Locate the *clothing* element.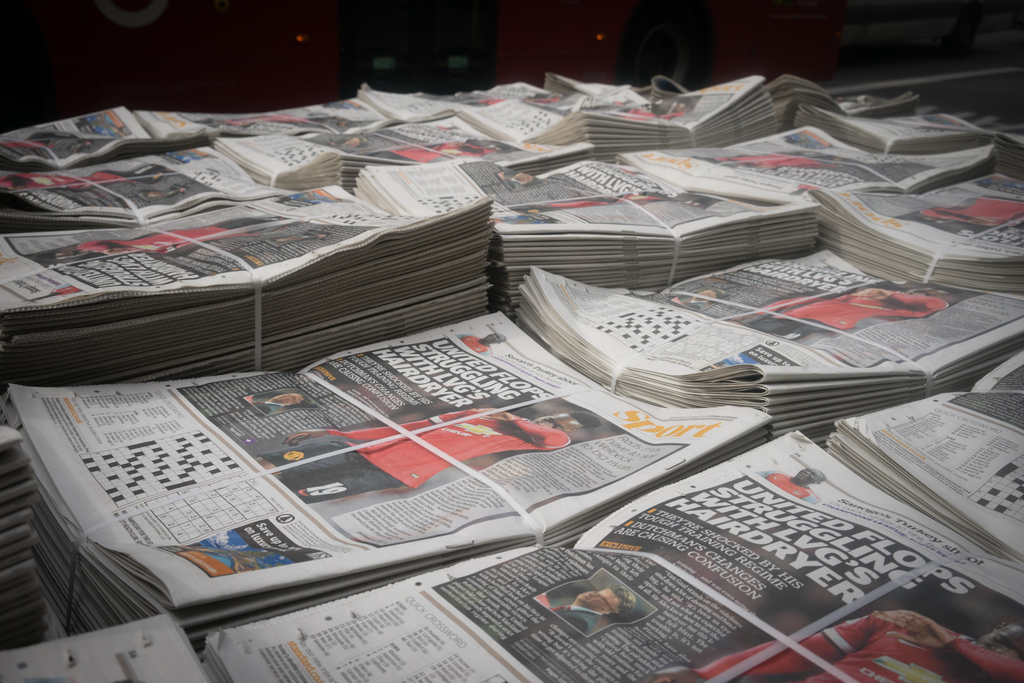
Element bbox: locate(928, 194, 1000, 244).
